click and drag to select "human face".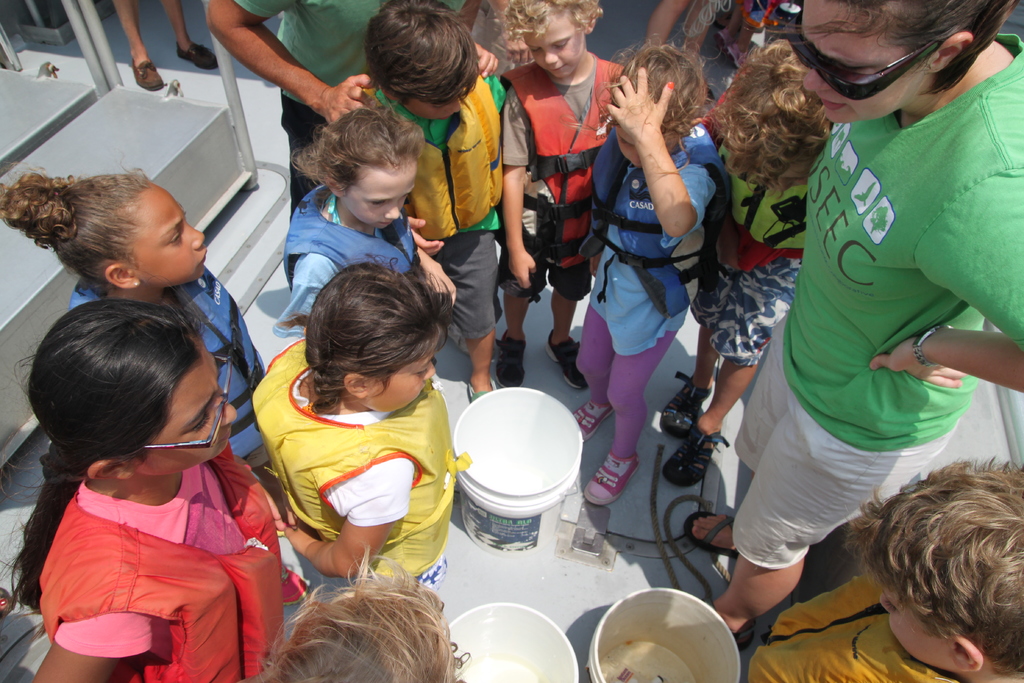
Selection: bbox=(415, 100, 461, 118).
